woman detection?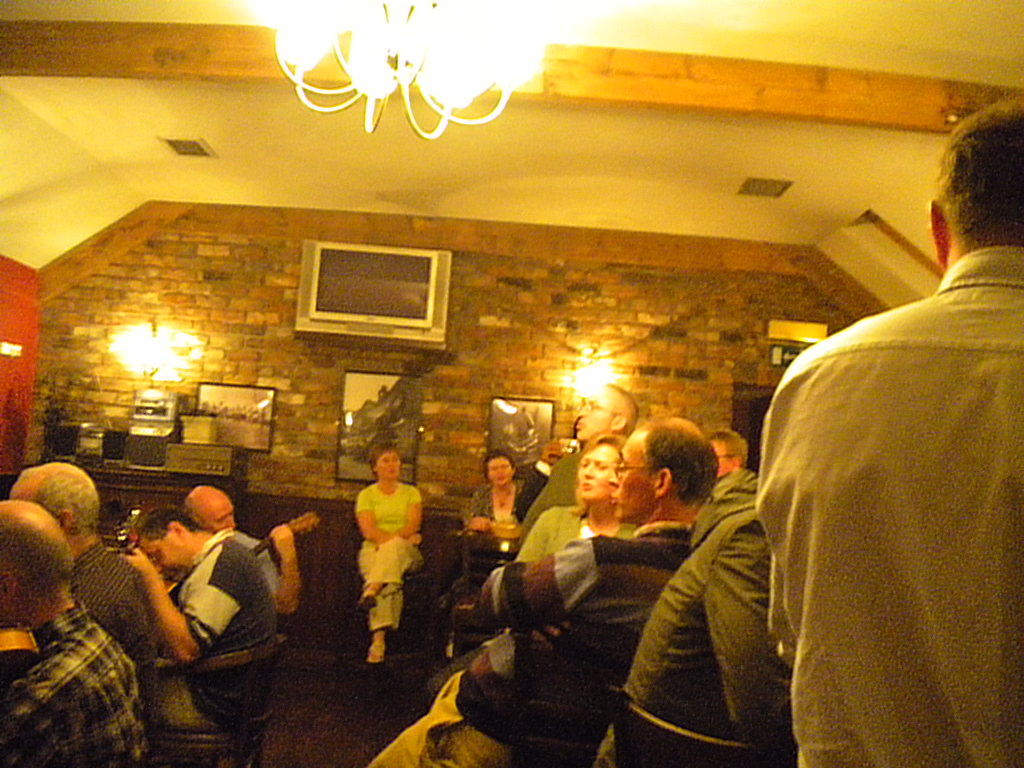
{"x1": 335, "y1": 442, "x2": 429, "y2": 660}
